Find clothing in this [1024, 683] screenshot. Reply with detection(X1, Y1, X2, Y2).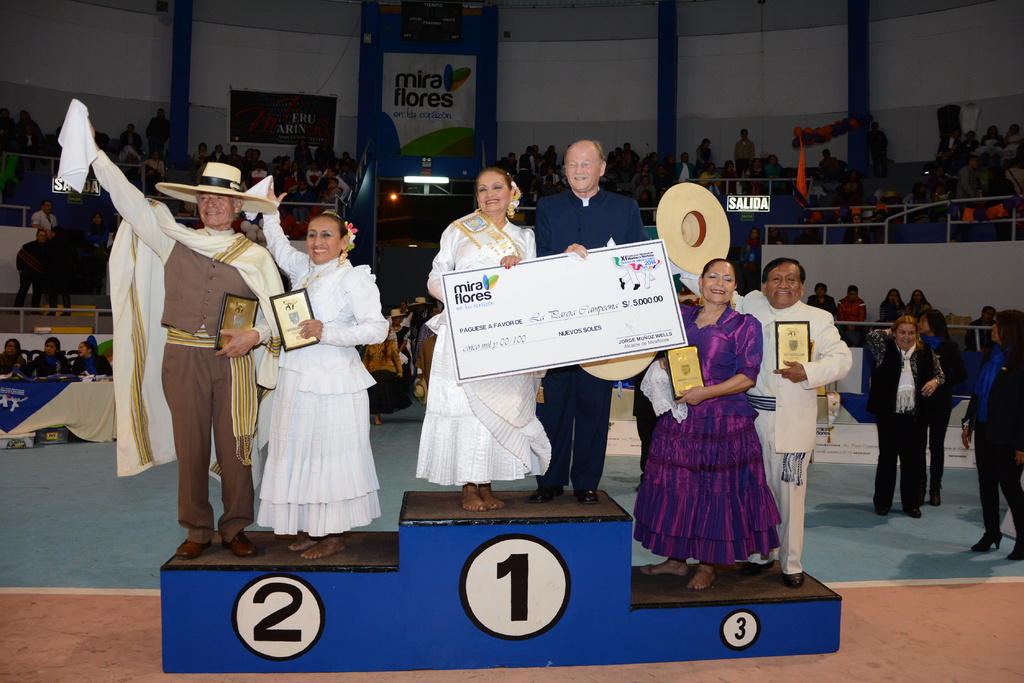
detection(843, 296, 869, 318).
